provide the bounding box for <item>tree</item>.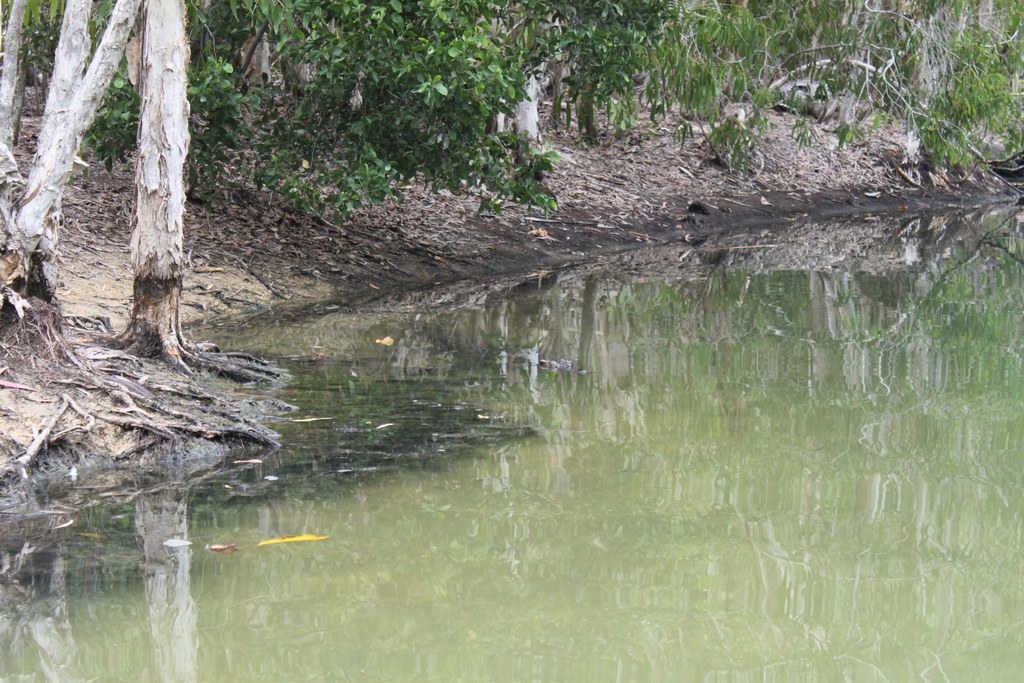
[x1=23, y1=16, x2=268, y2=384].
